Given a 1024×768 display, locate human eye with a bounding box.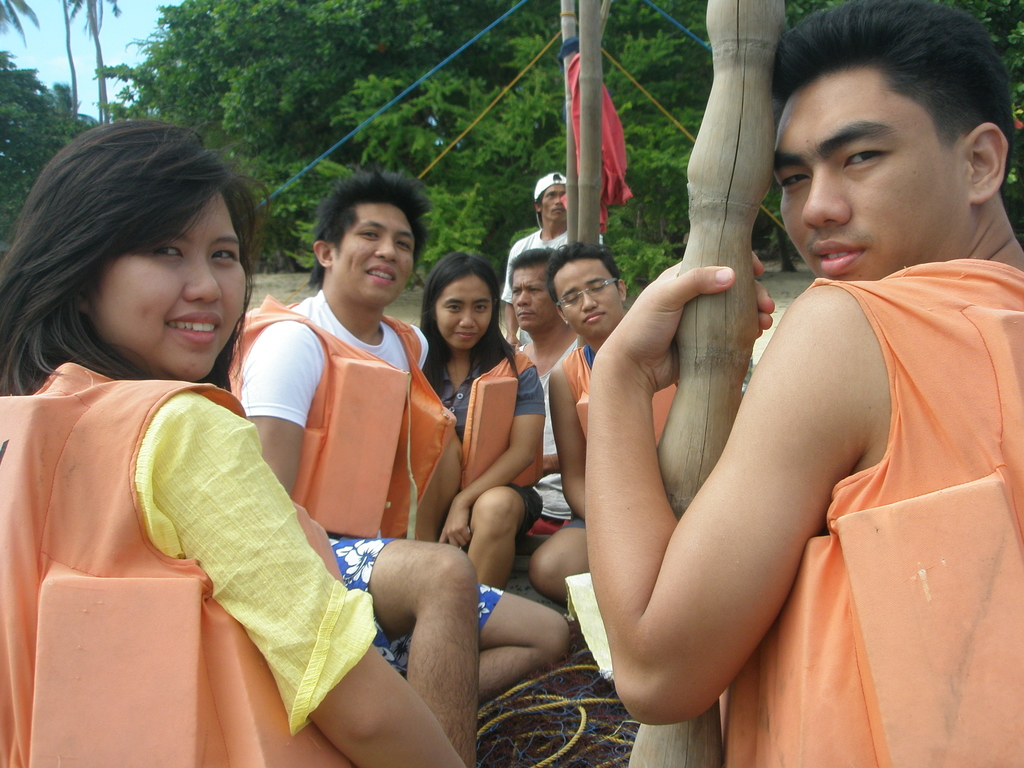
Located: <region>207, 244, 241, 264</region>.
